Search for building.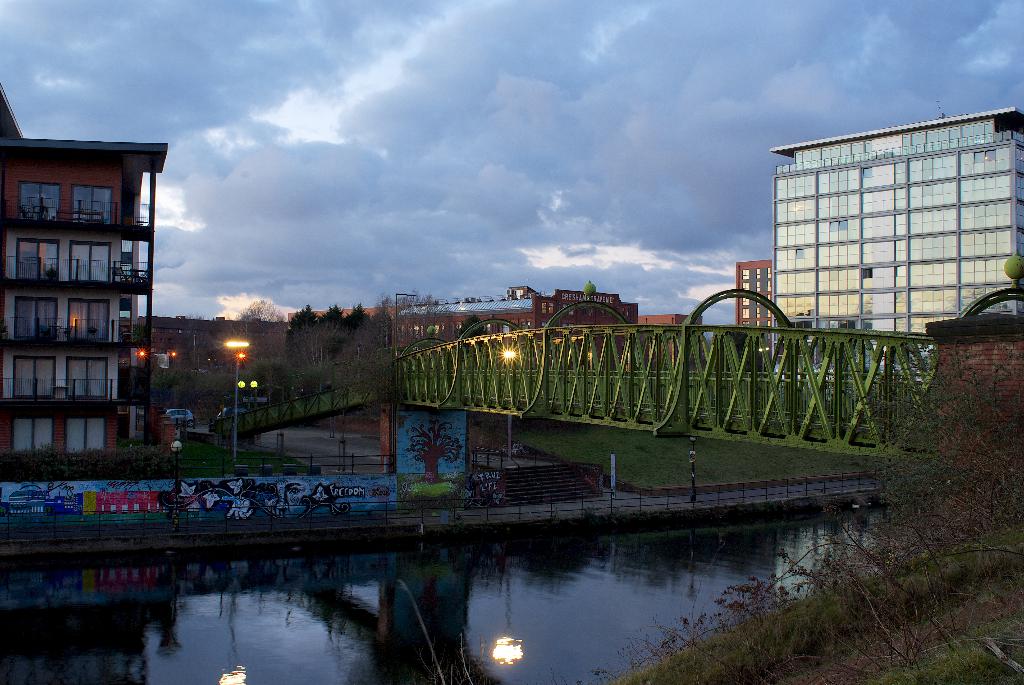
Found at <region>733, 249, 774, 329</region>.
